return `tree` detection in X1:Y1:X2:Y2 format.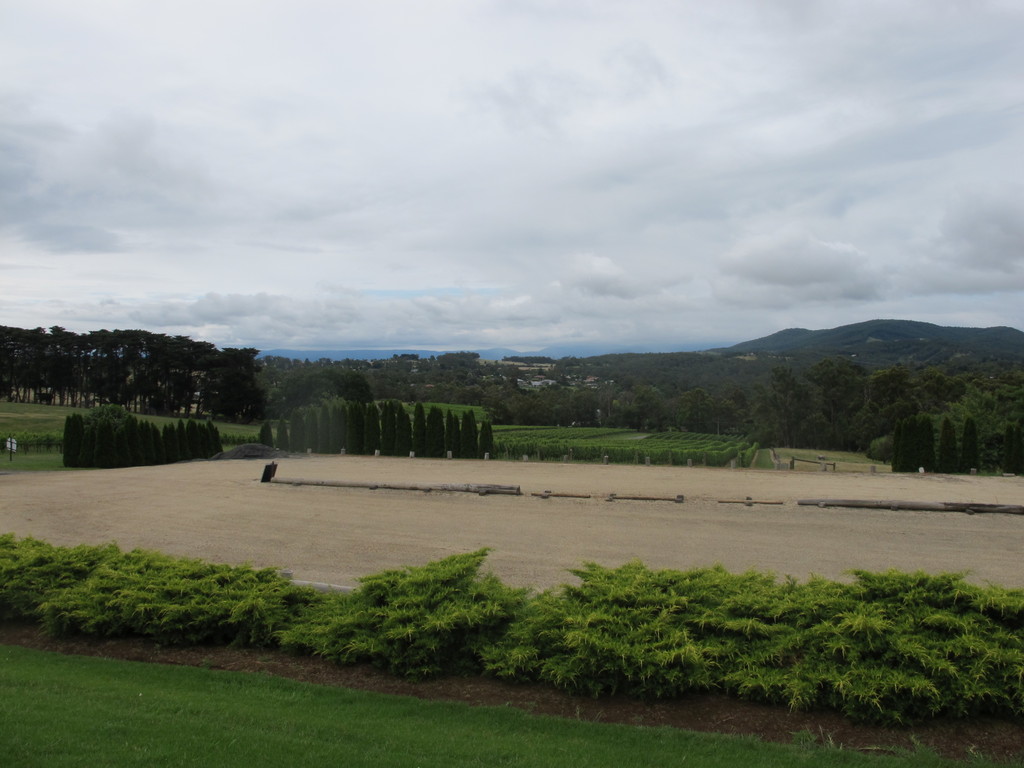
257:421:272:450.
